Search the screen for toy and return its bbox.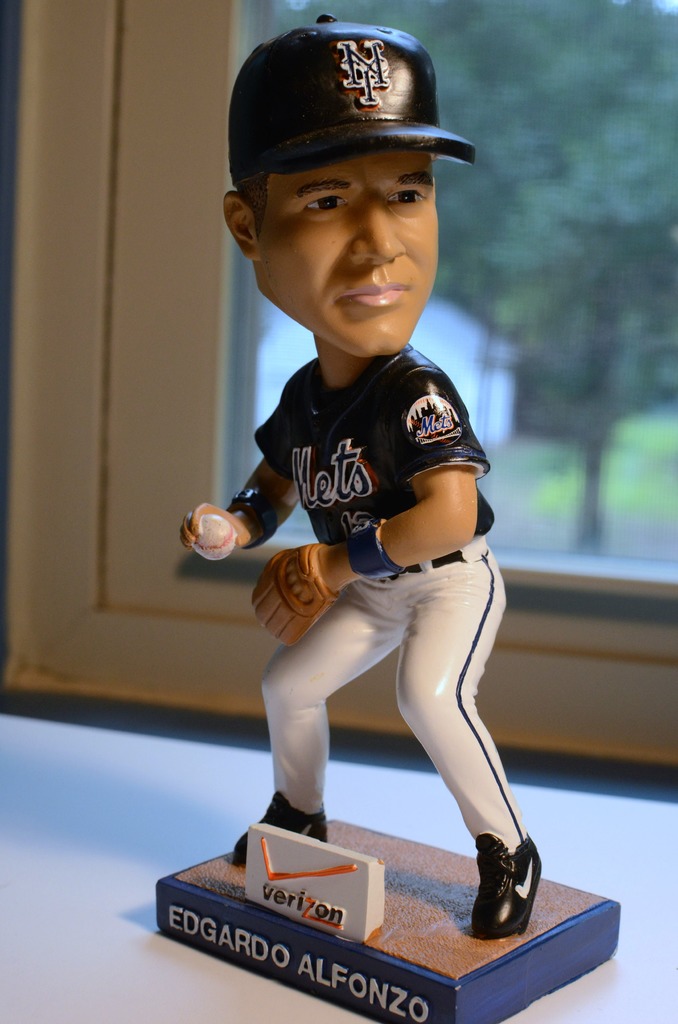
Found: crop(179, 12, 558, 946).
